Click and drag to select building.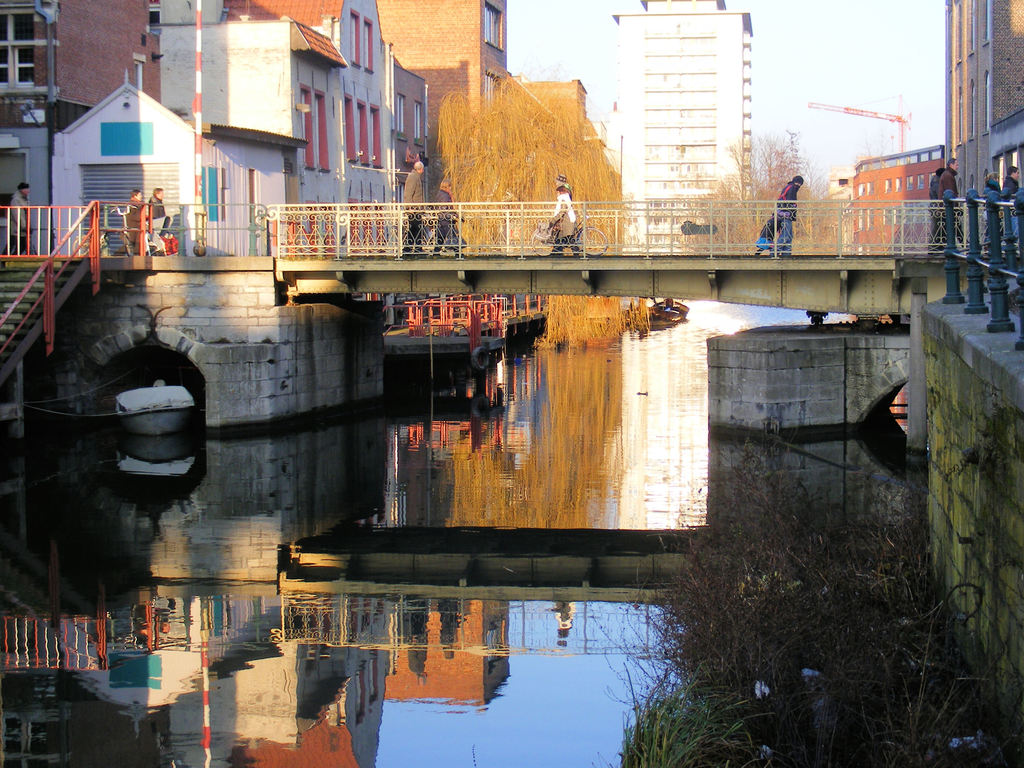
Selection: 826 168 858 252.
